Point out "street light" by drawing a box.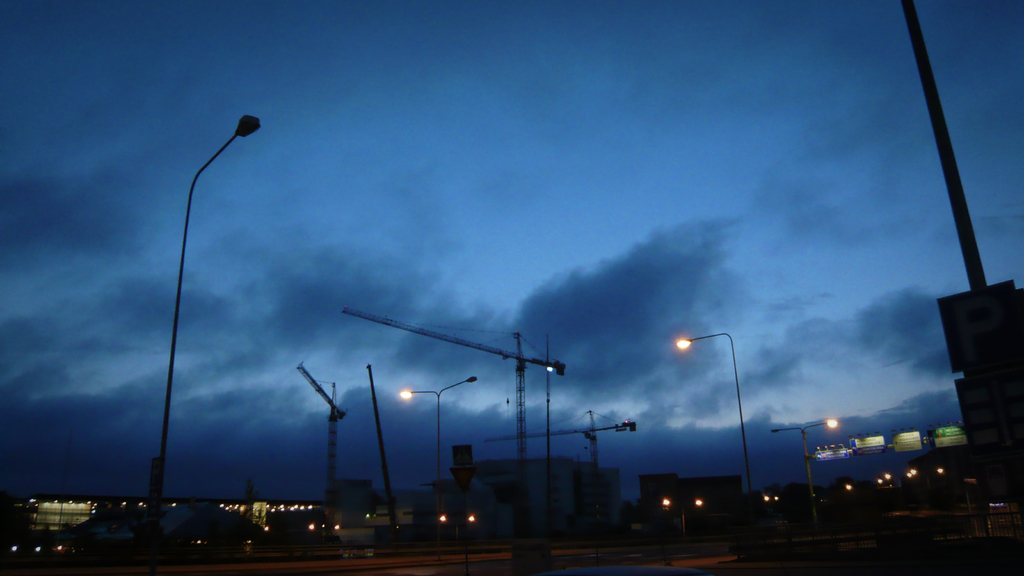
439, 512, 475, 575.
